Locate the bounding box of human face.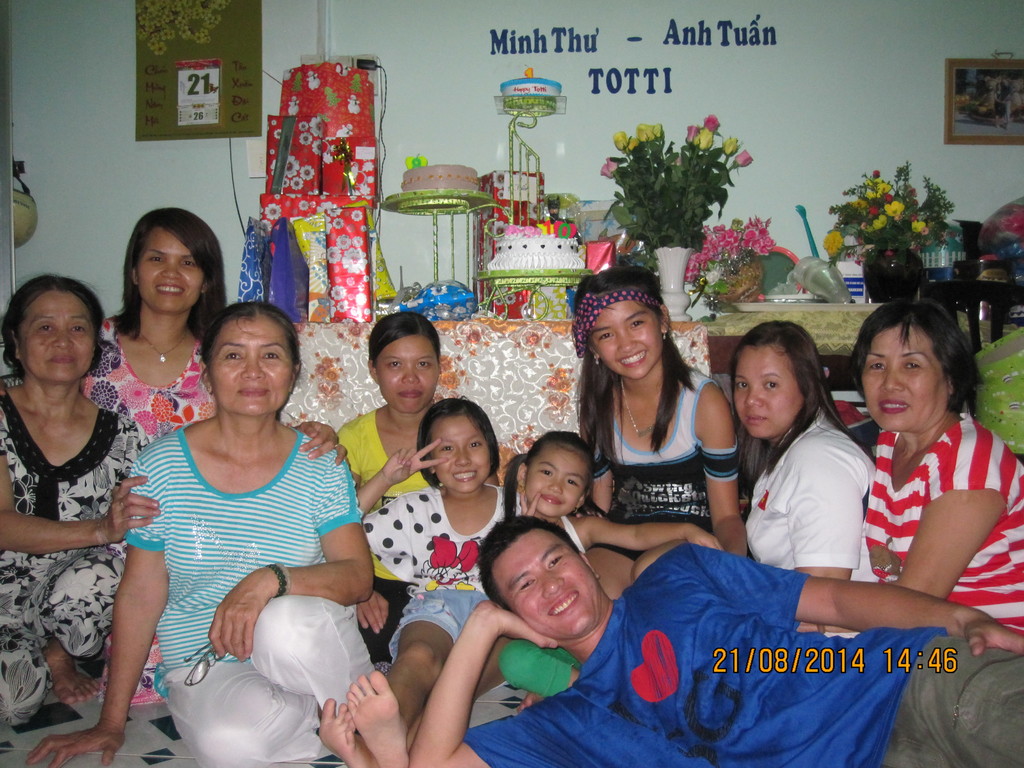
Bounding box: pyautogui.locateOnScreen(211, 316, 296, 420).
